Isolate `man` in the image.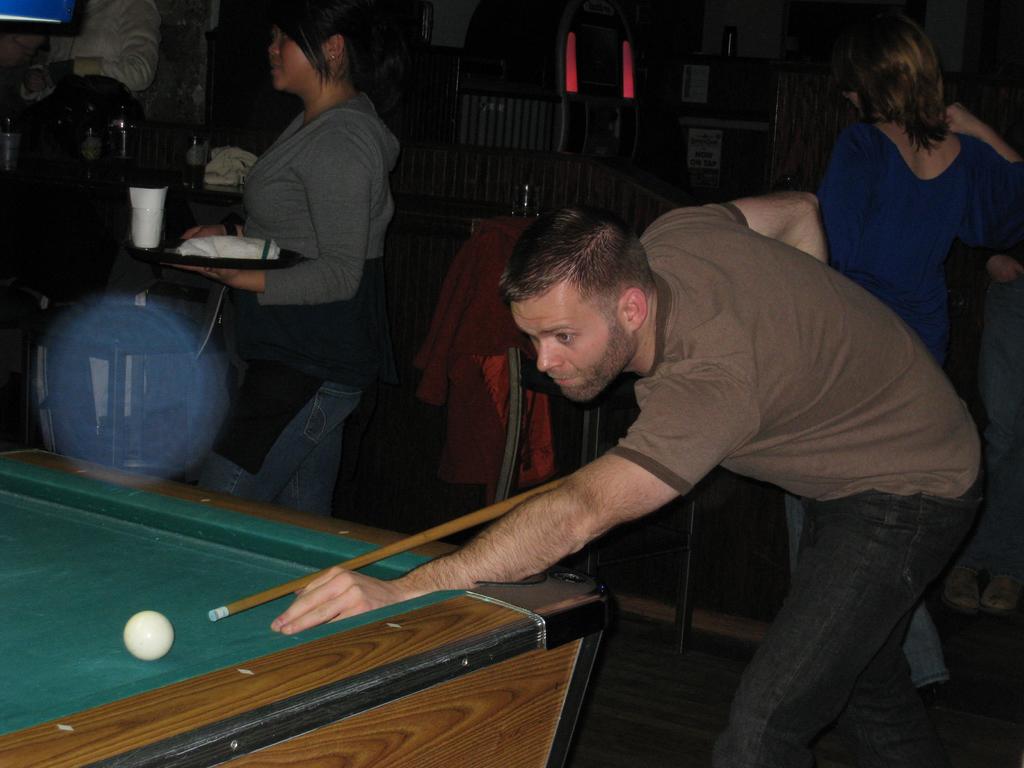
Isolated region: <bbox>270, 180, 983, 767</bbox>.
